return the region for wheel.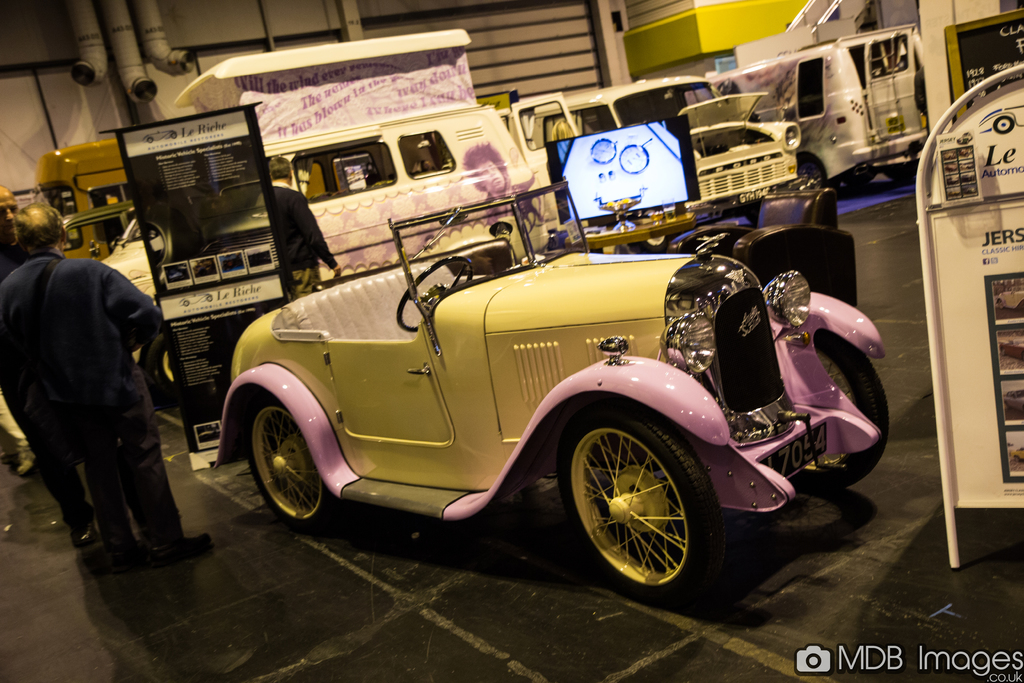
BBox(790, 331, 893, 497).
